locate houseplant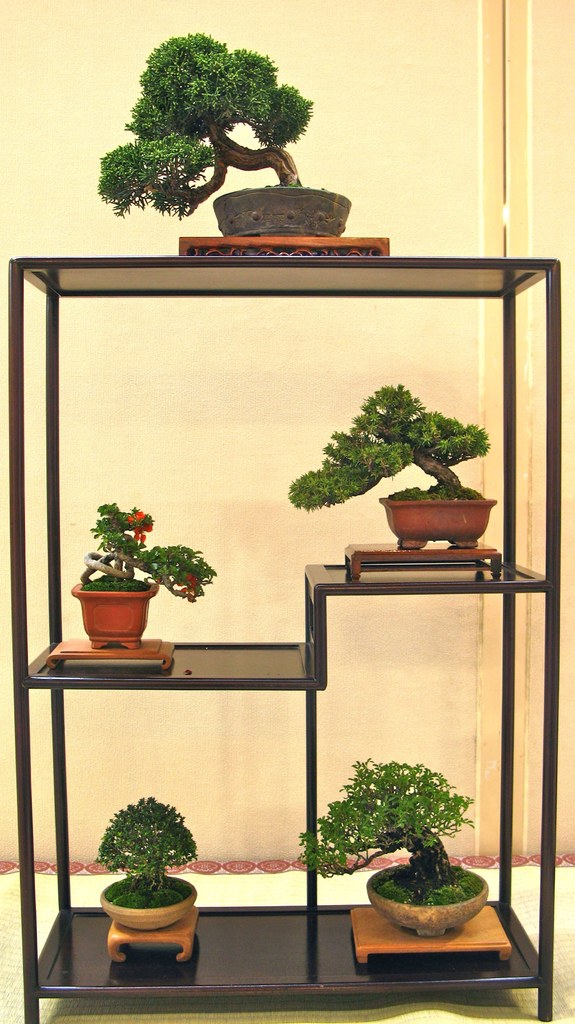
(left=71, top=498, right=218, bottom=652)
